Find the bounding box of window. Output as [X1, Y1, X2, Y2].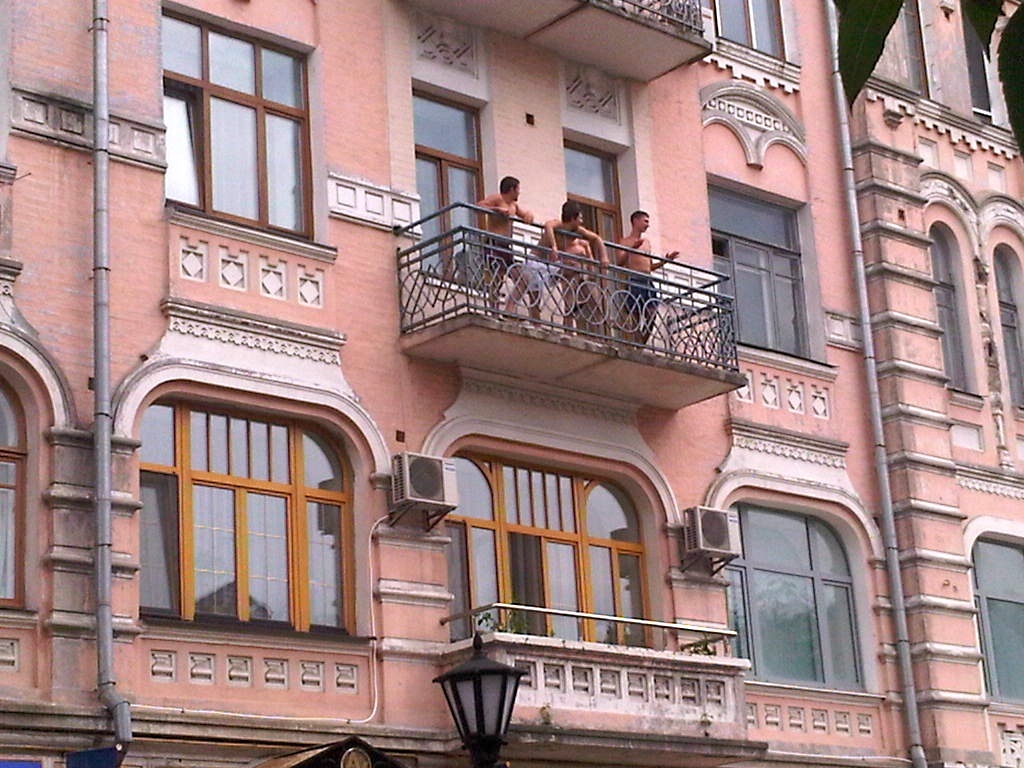
[414, 89, 481, 287].
